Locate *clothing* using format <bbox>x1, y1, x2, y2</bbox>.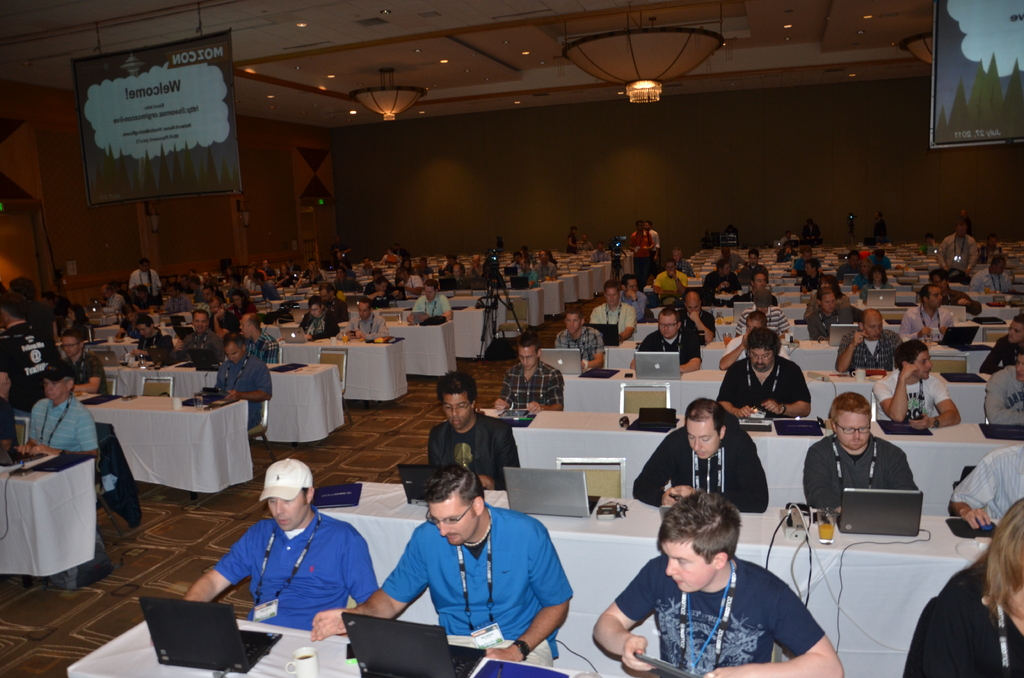
<bbox>205, 348, 260, 423</bbox>.
